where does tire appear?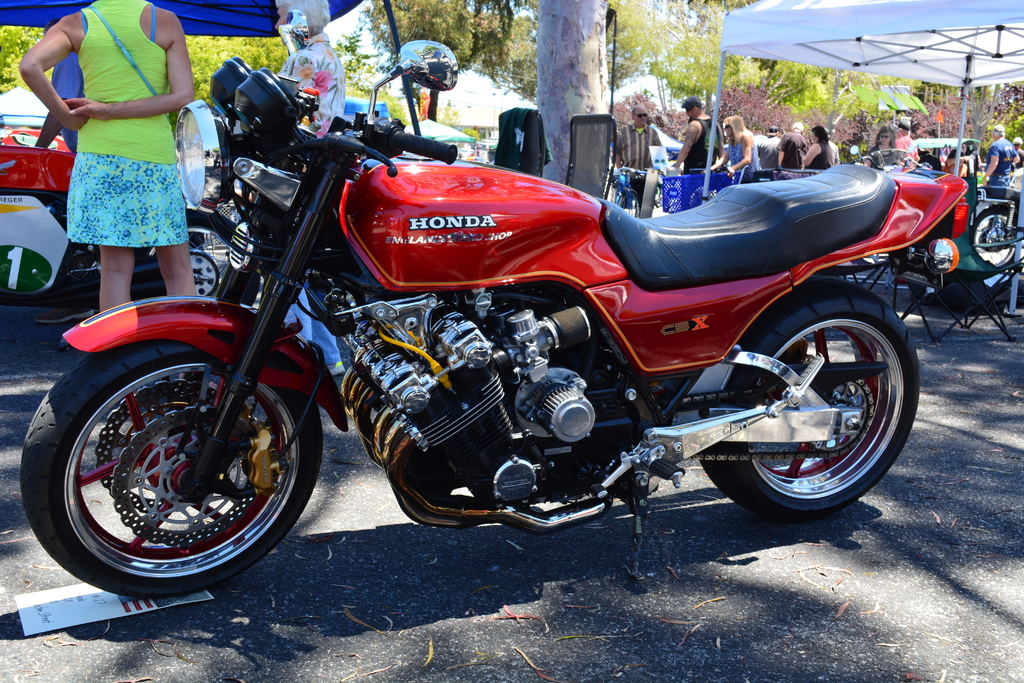
Appears at <bbox>19, 340, 323, 595</bbox>.
